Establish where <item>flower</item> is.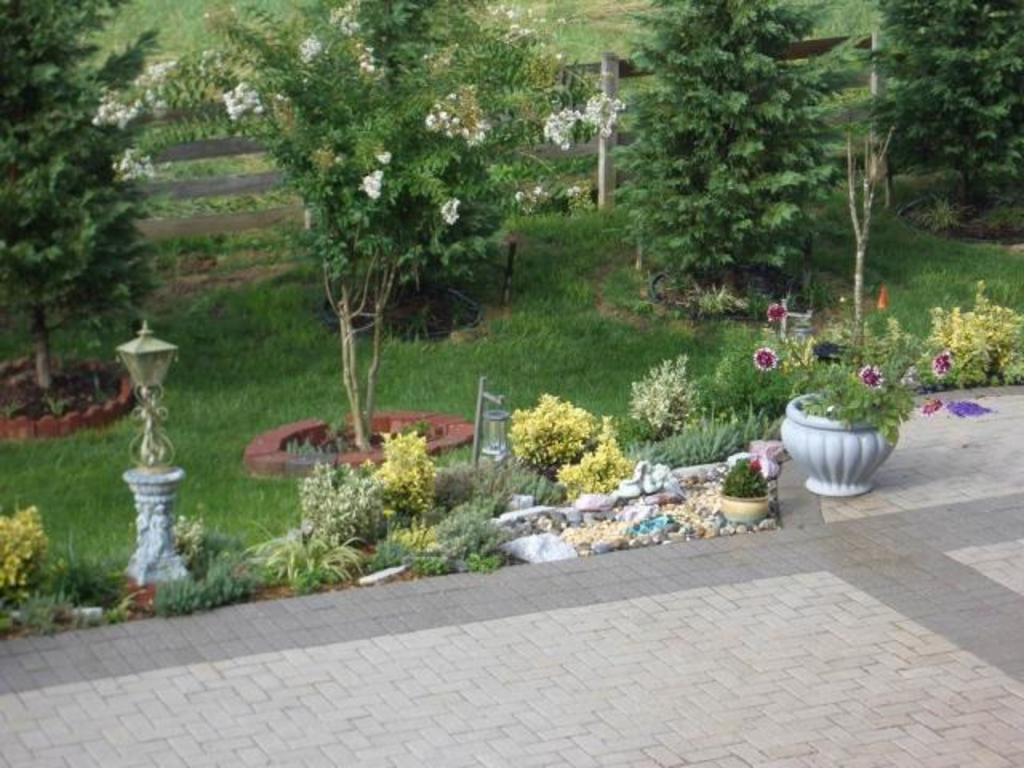
Established at {"x1": 933, "y1": 352, "x2": 952, "y2": 373}.
